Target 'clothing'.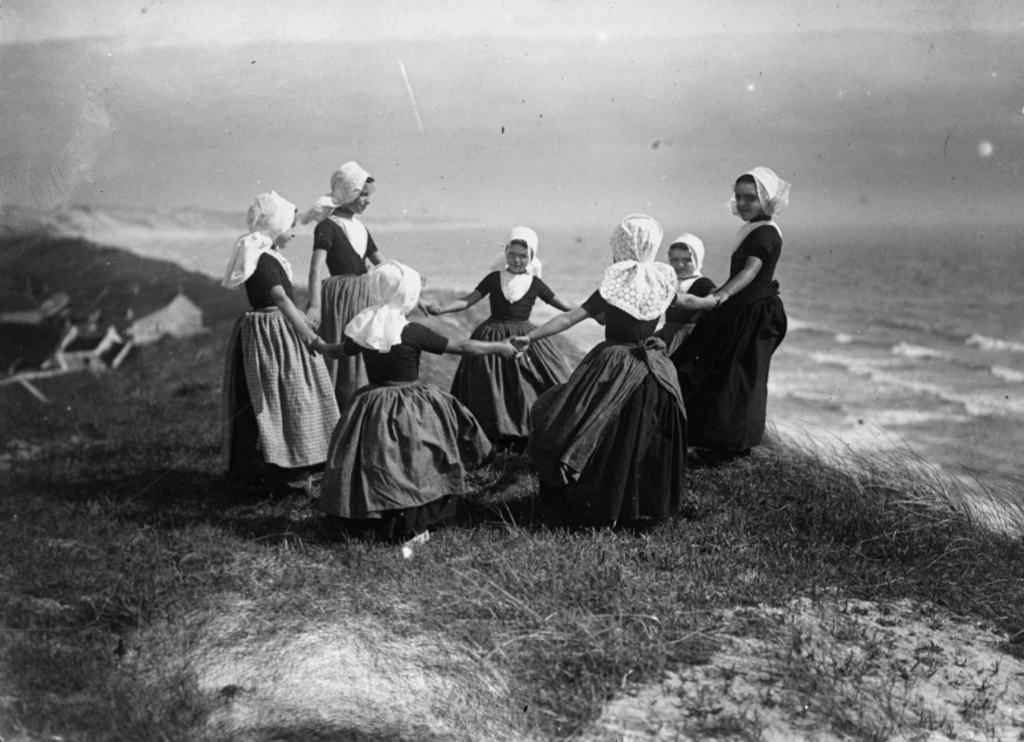
Target region: bbox=[453, 267, 572, 444].
